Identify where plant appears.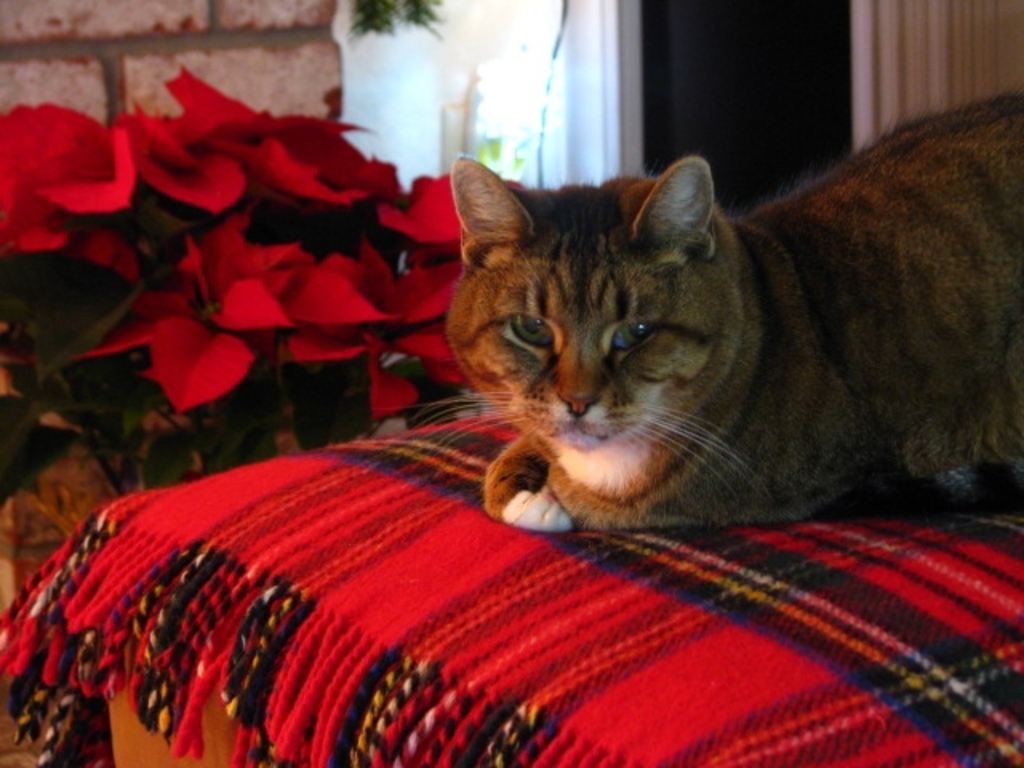
Appears at box=[0, 51, 491, 462].
